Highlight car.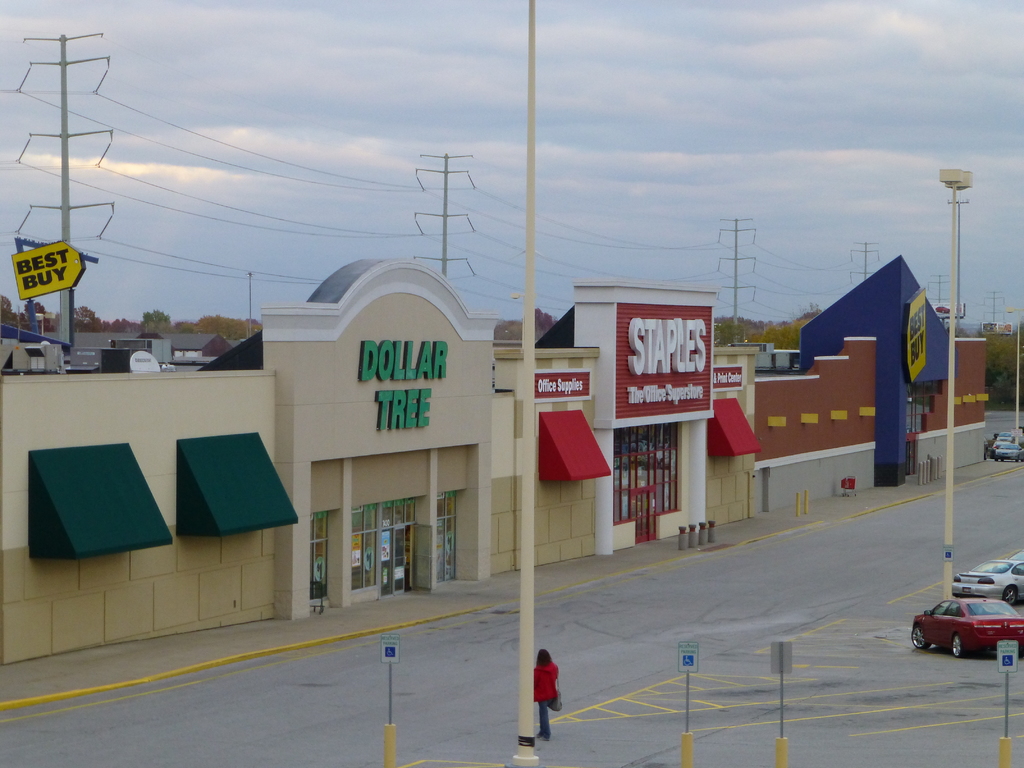
Highlighted region: bbox=[989, 436, 1023, 463].
